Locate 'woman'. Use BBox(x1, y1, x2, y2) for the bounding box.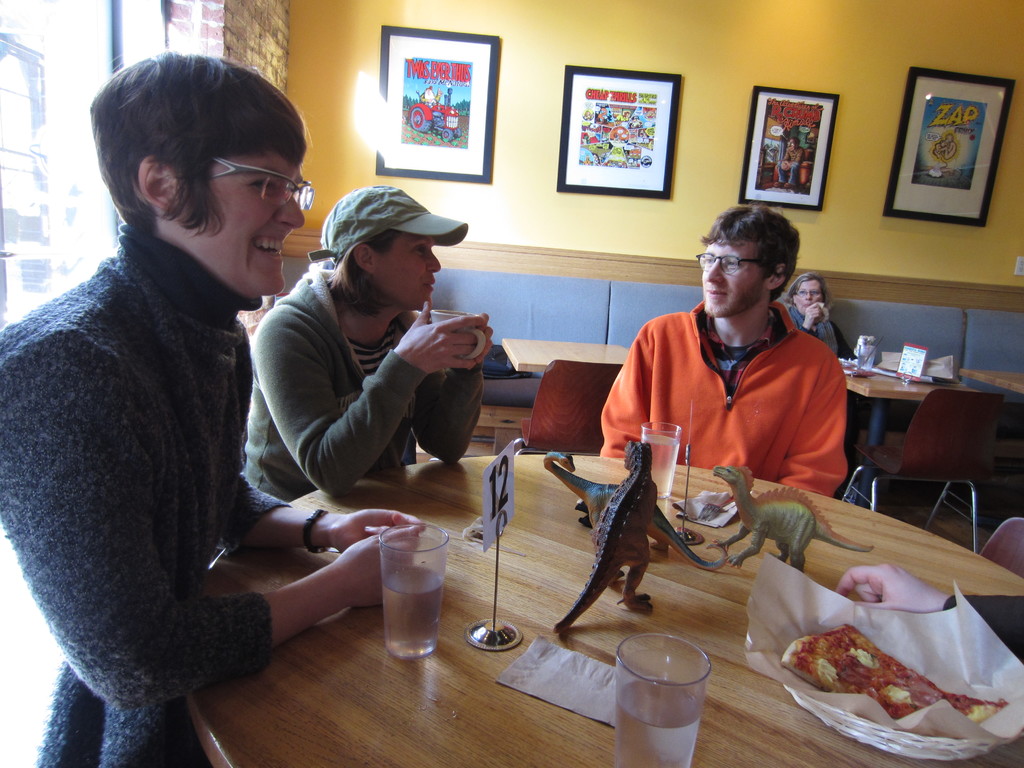
BBox(783, 267, 862, 464).
